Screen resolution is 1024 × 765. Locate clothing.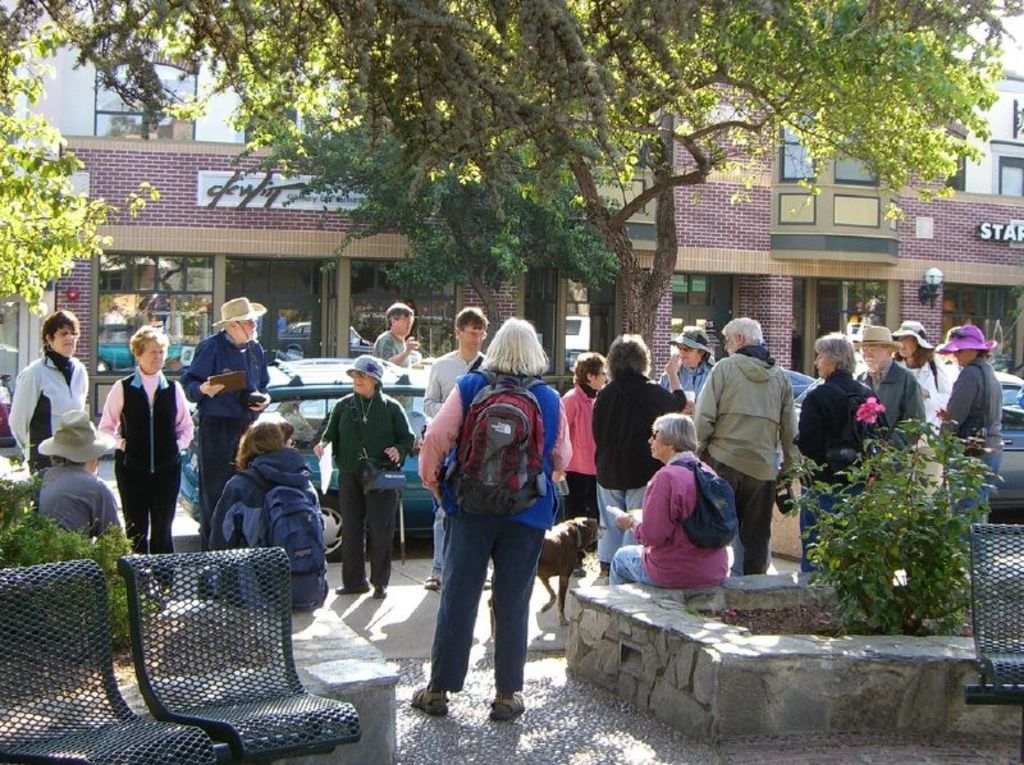
x1=424, y1=381, x2=571, y2=687.
